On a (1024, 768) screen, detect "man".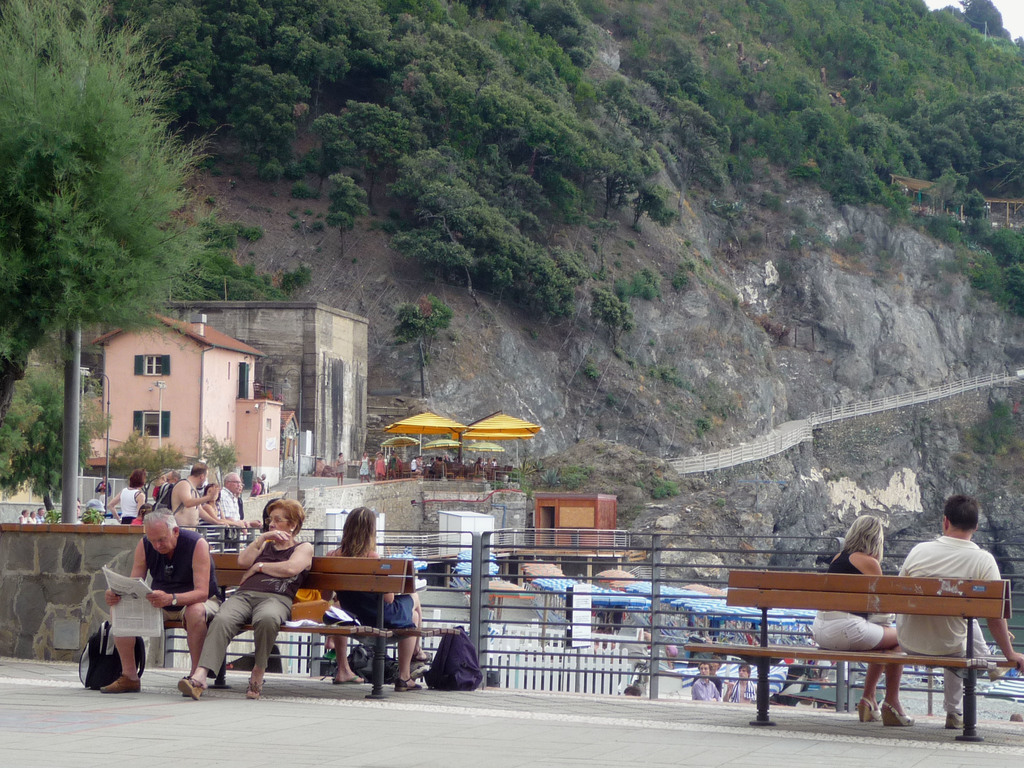
(x1=689, y1=659, x2=723, y2=701).
